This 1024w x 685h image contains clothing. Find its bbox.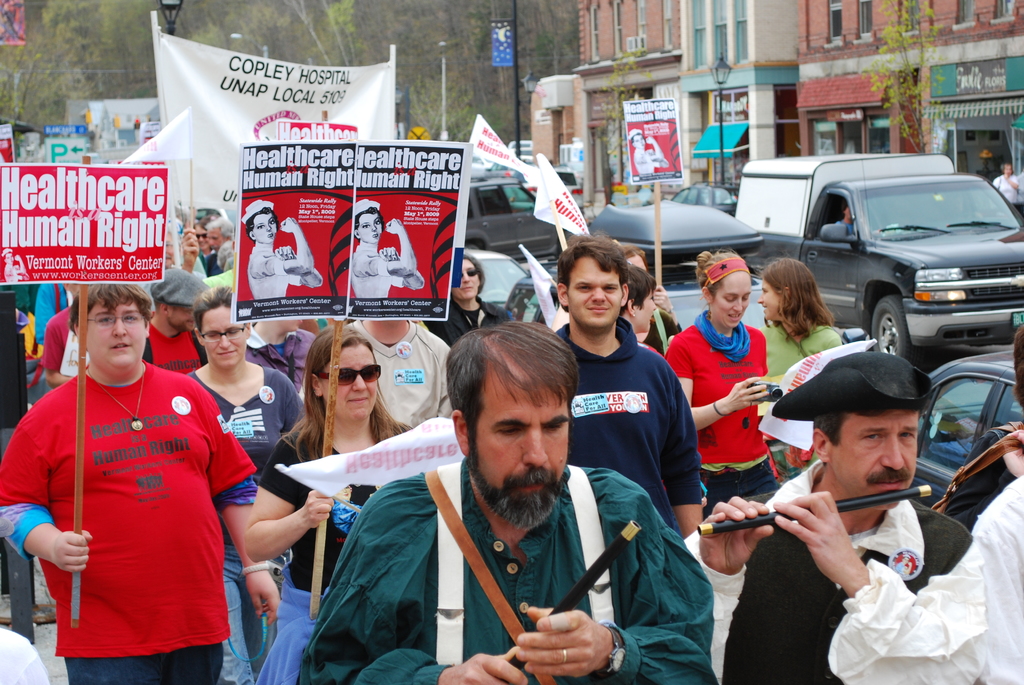
detection(960, 439, 1023, 684).
